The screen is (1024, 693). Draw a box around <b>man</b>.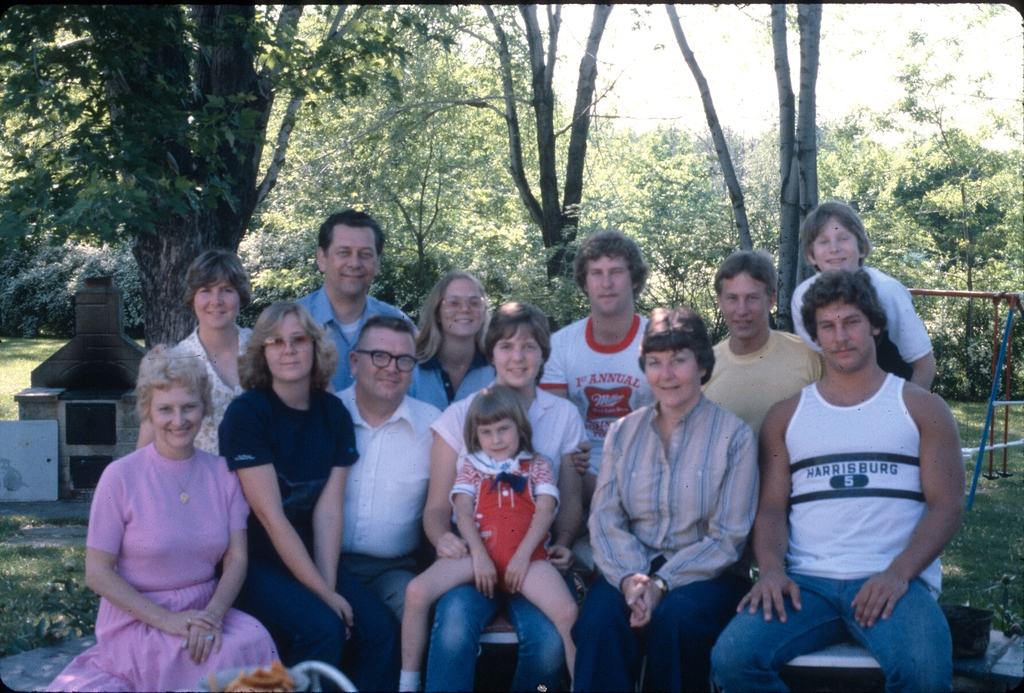
539:225:673:578.
